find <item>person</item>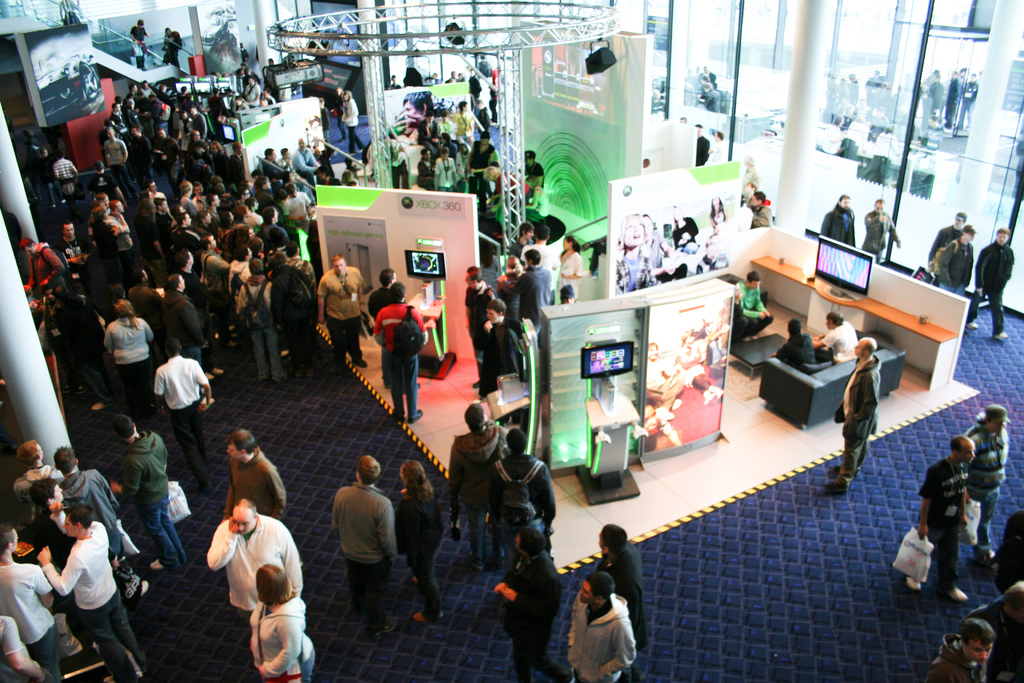
<region>493, 528, 575, 682</region>
